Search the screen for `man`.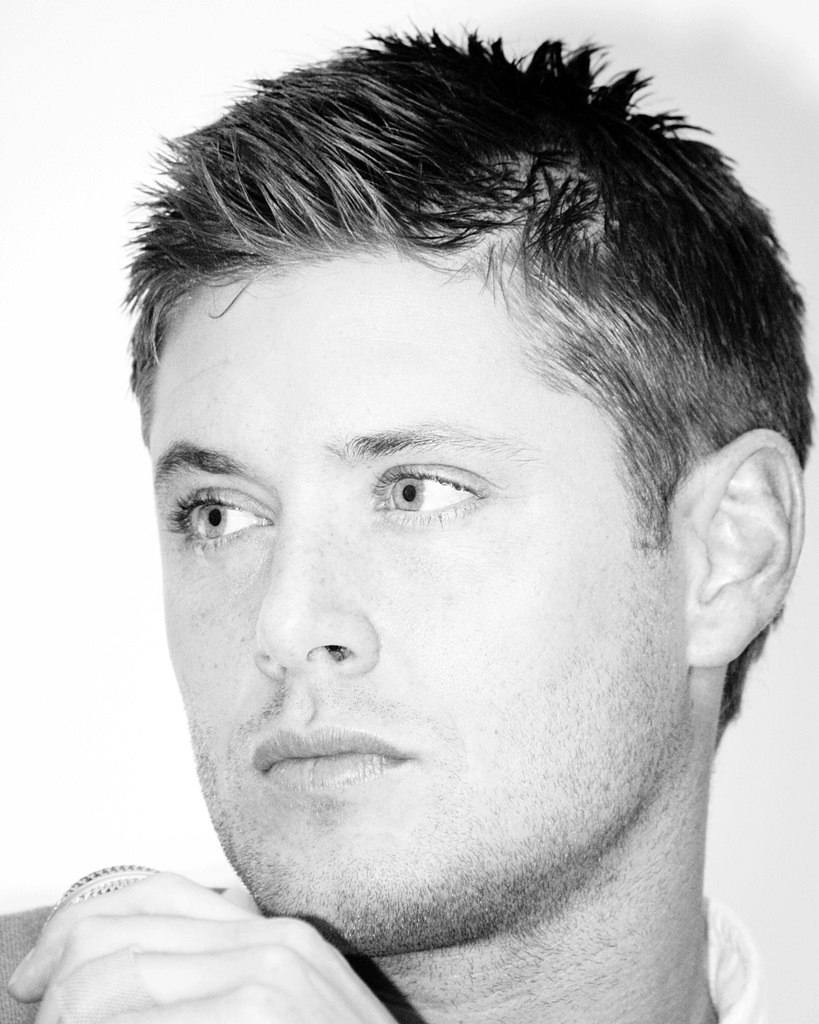
Found at (left=7, top=45, right=818, bottom=1023).
